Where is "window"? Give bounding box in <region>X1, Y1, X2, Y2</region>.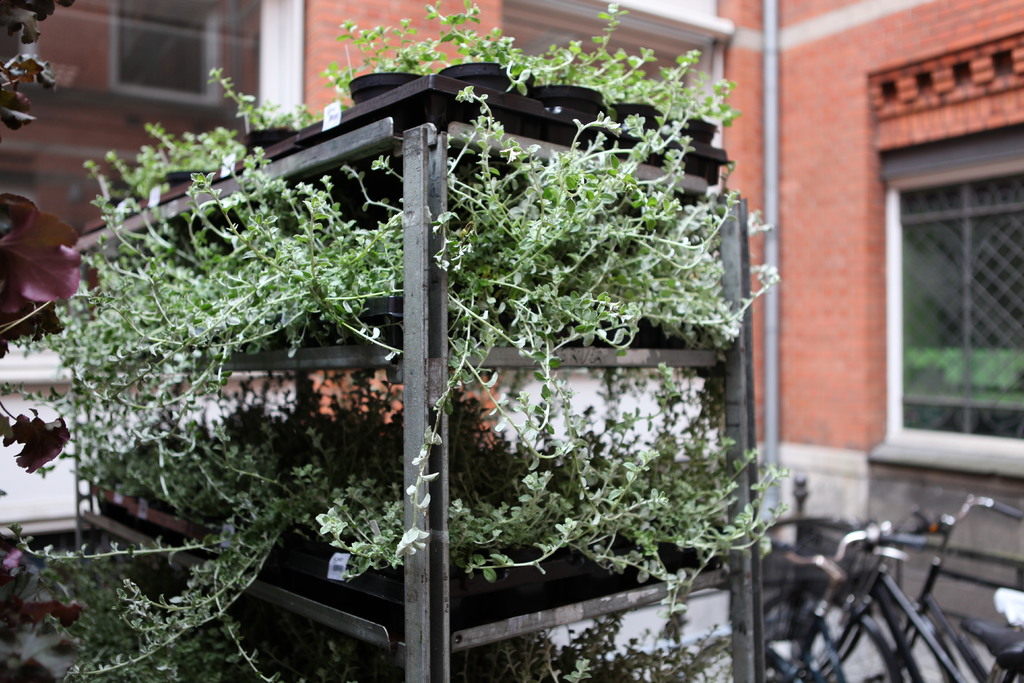
<region>878, 158, 1023, 460</region>.
